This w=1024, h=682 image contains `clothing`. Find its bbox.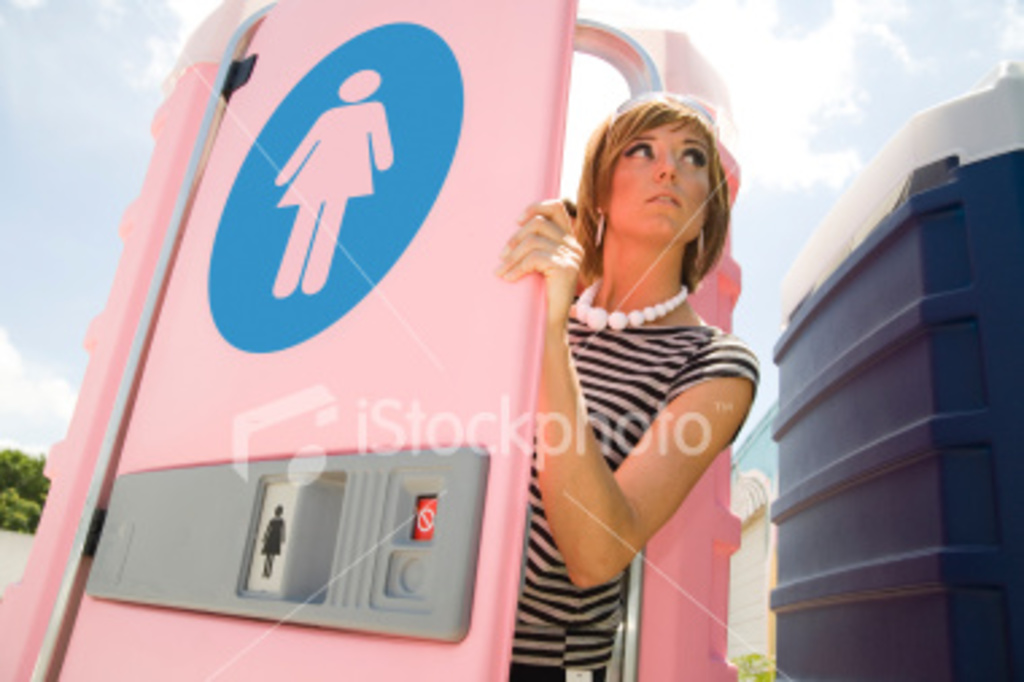
515,288,757,674.
